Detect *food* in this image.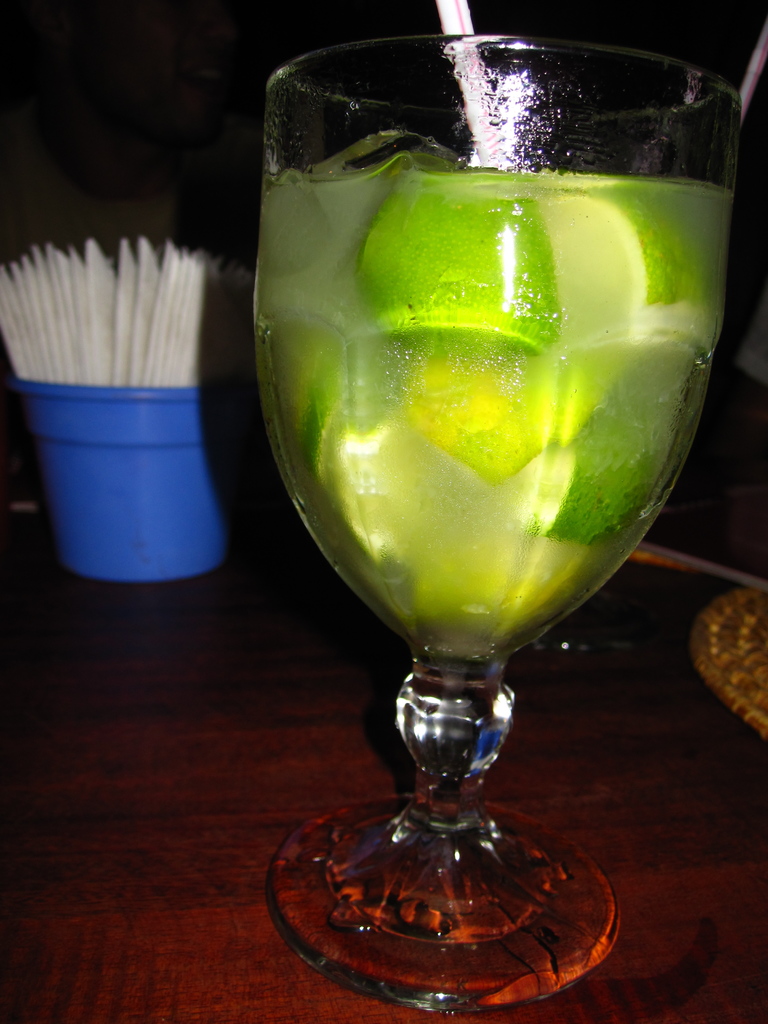
Detection: {"left": 502, "top": 347, "right": 674, "bottom": 554}.
